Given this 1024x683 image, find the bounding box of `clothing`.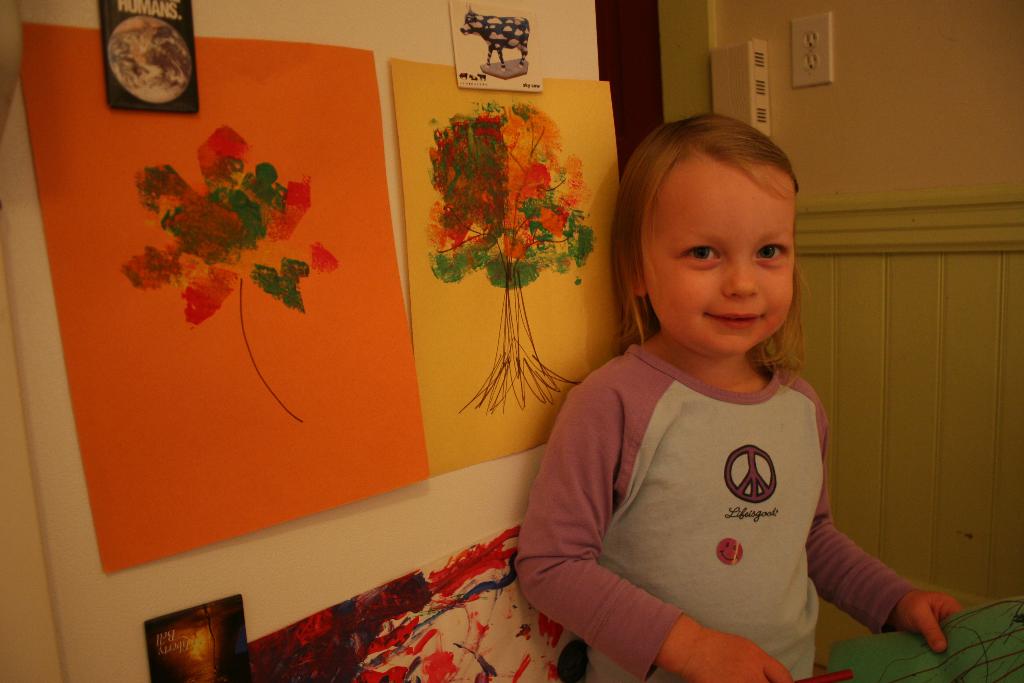
540:290:888:666.
